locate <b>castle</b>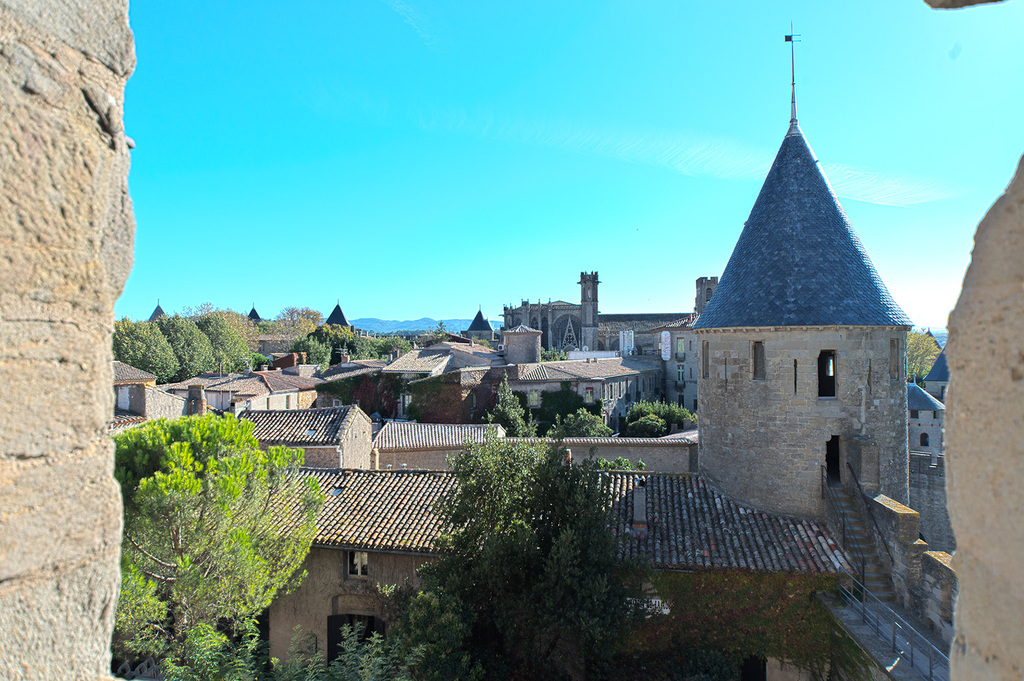
(250, 302, 270, 333)
